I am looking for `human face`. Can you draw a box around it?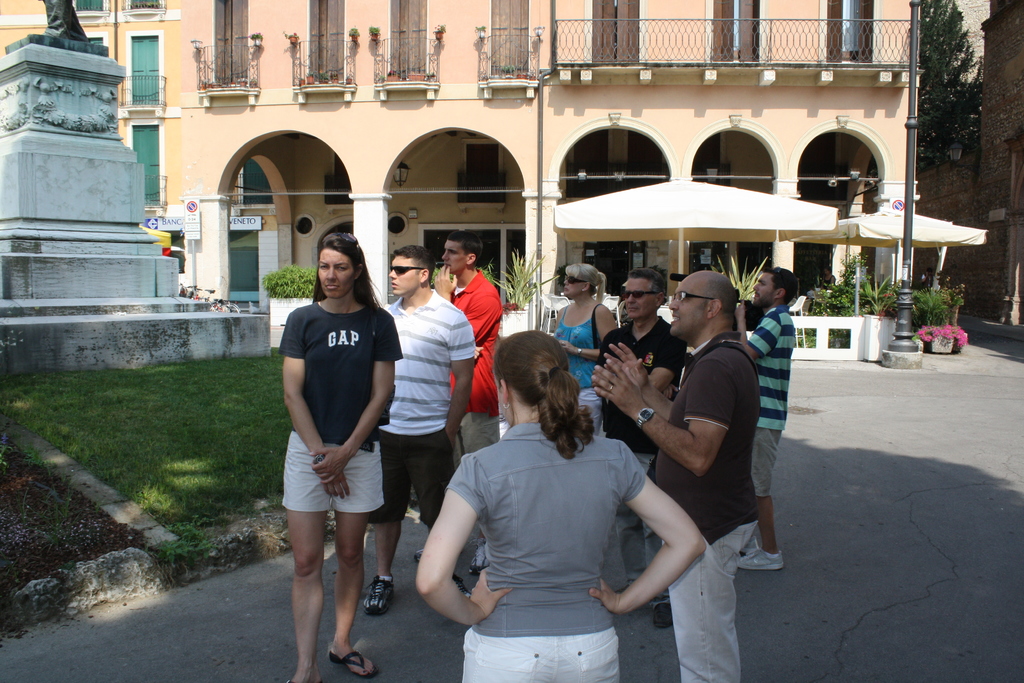
Sure, the bounding box is [318, 250, 354, 297].
